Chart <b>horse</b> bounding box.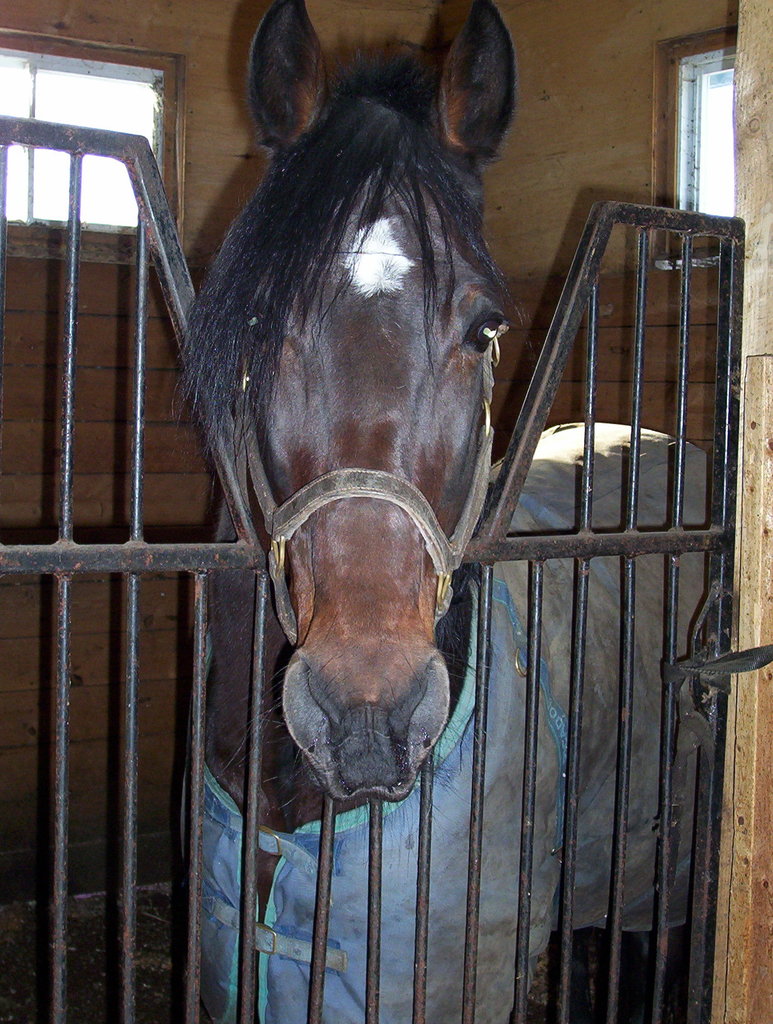
Charted: (170,1,724,1023).
